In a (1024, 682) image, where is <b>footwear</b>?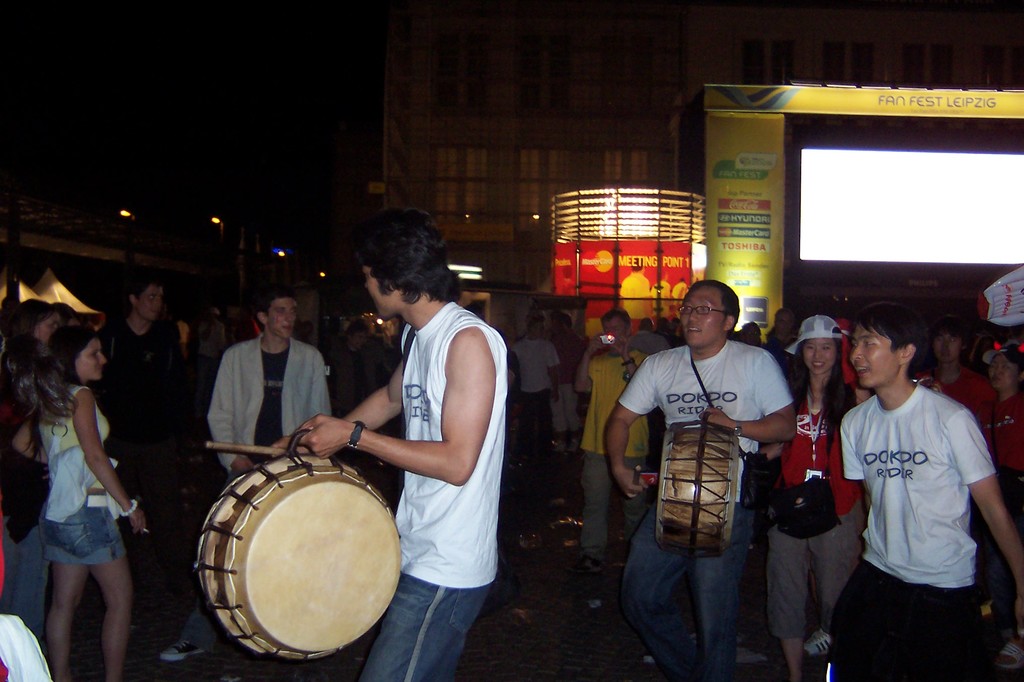
585,597,598,617.
